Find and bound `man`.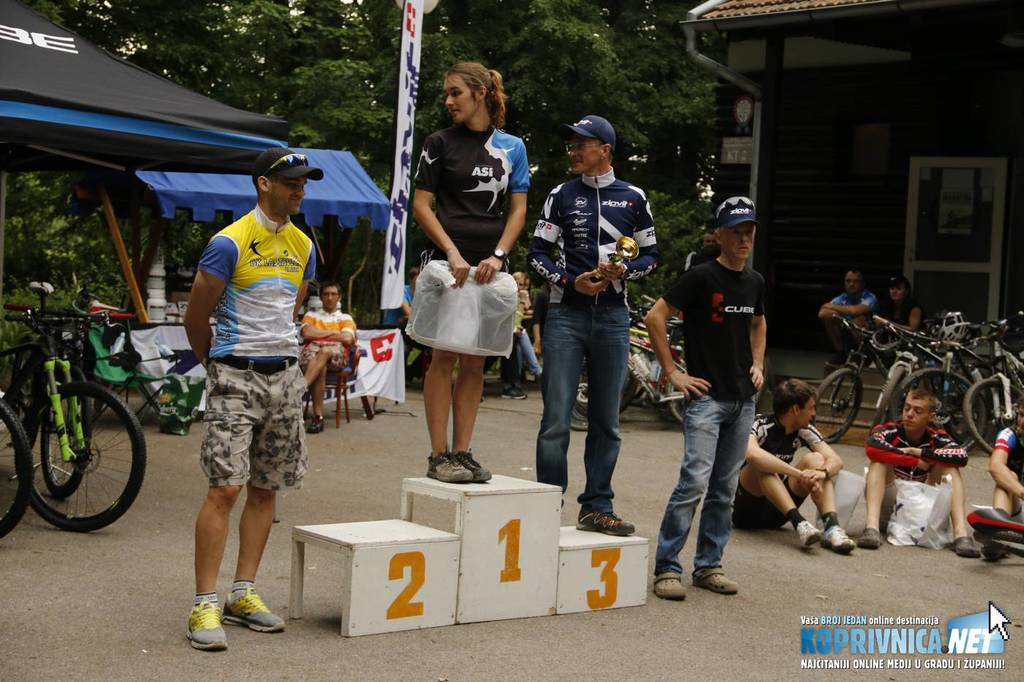
Bound: <region>823, 266, 878, 366</region>.
